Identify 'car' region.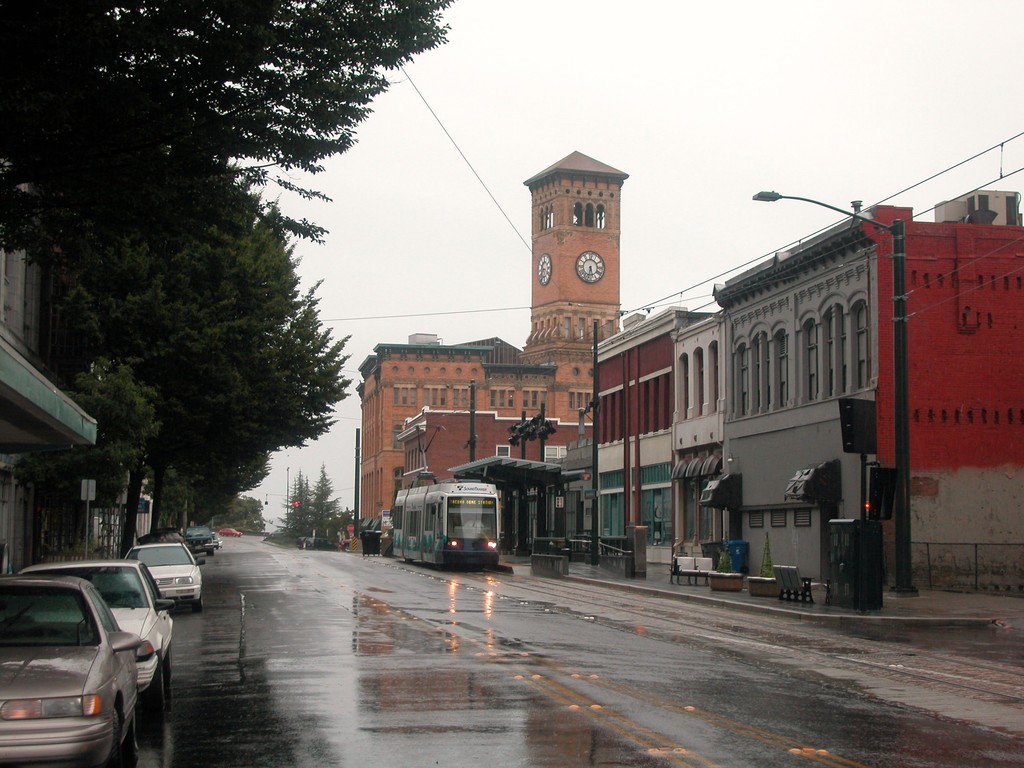
Region: x1=0 y1=576 x2=146 y2=767.
